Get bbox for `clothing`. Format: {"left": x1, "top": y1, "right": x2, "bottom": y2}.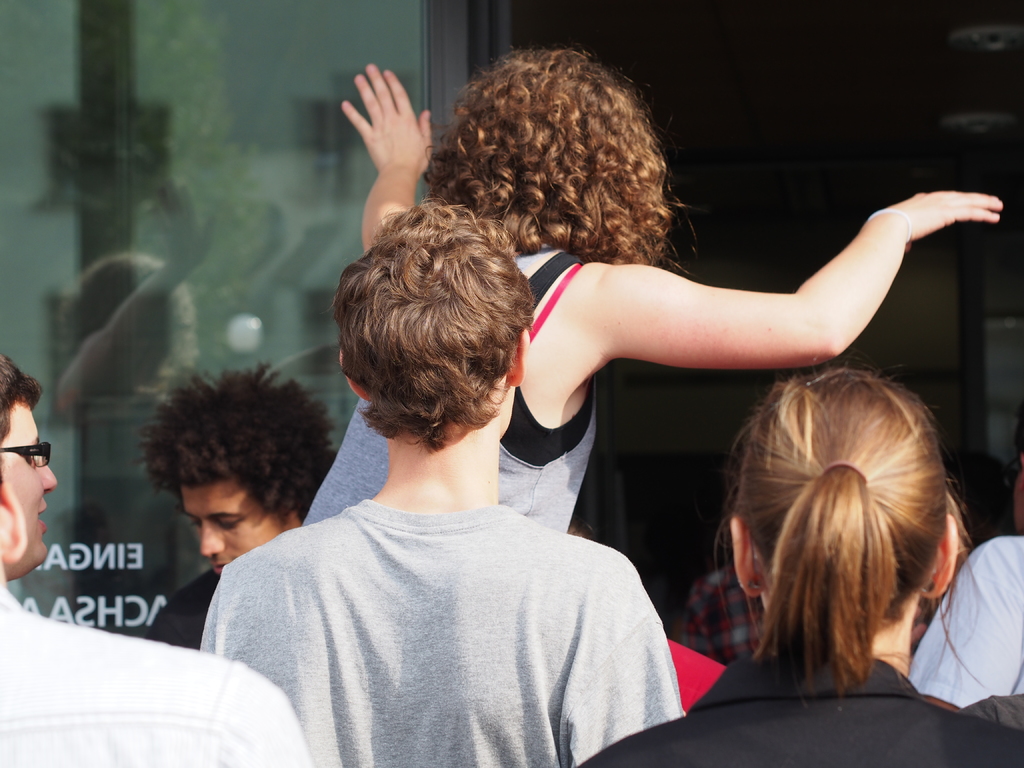
{"left": 580, "top": 652, "right": 1021, "bottom": 767}.
